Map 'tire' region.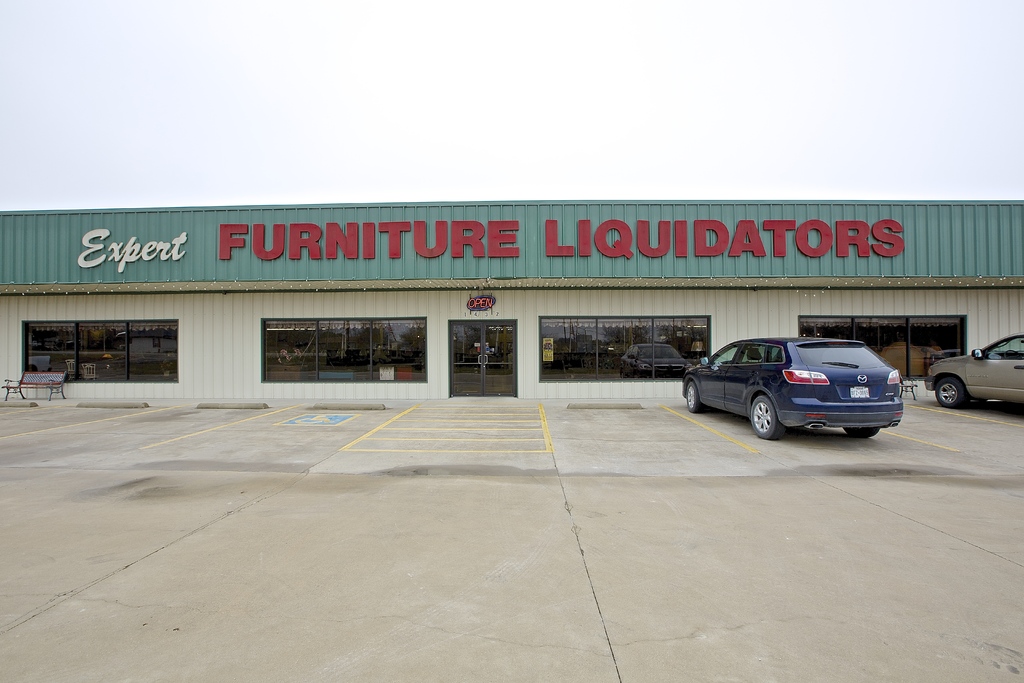
Mapped to BBox(932, 373, 969, 407).
